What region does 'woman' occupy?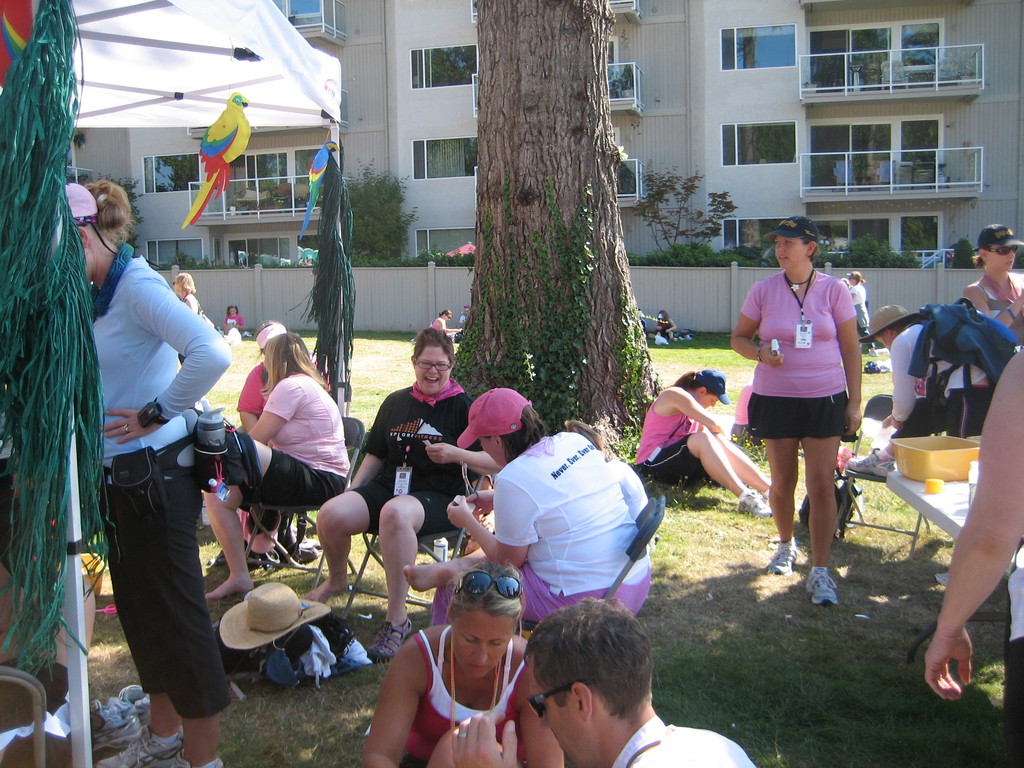
{"x1": 427, "y1": 307, "x2": 458, "y2": 342}.
